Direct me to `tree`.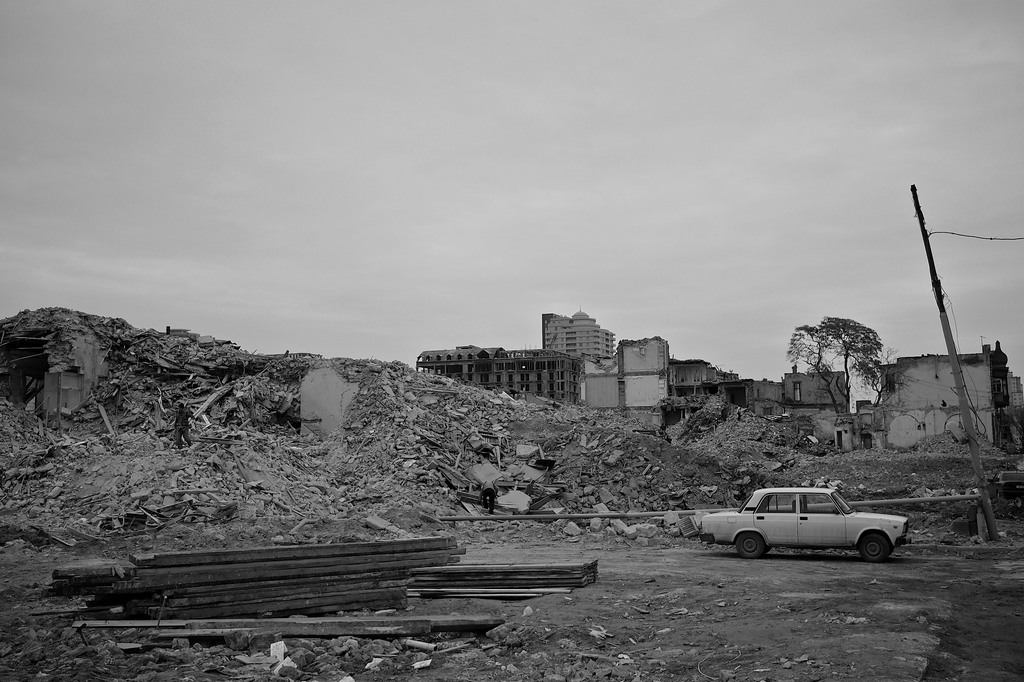
Direction: (x1=815, y1=313, x2=884, y2=413).
